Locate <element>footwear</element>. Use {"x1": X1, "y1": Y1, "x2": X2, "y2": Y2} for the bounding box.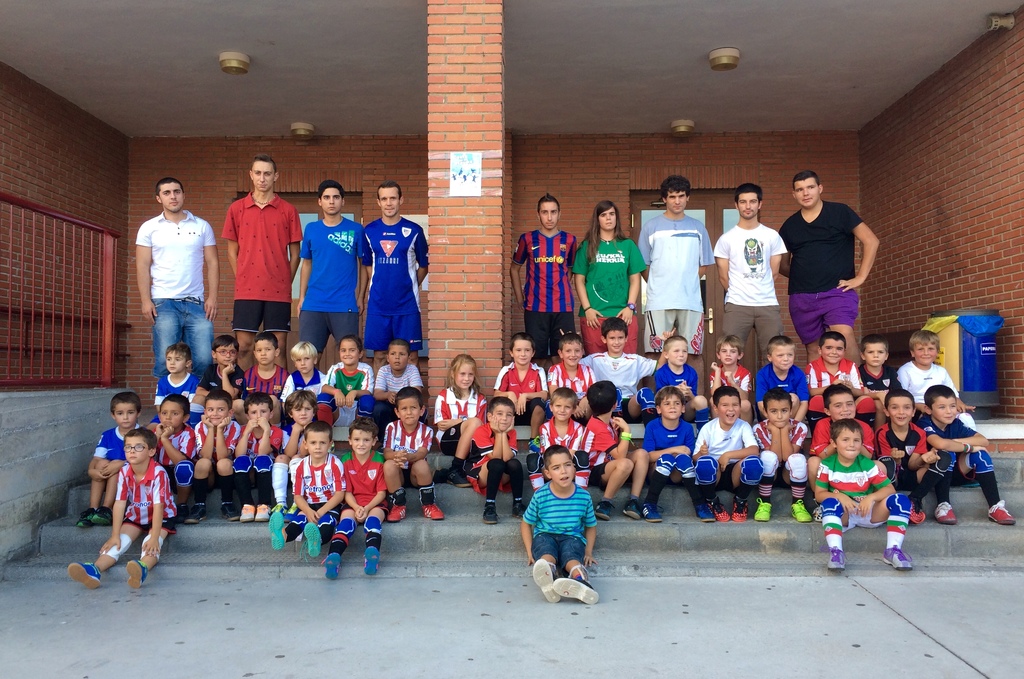
{"x1": 814, "y1": 506, "x2": 823, "y2": 522}.
